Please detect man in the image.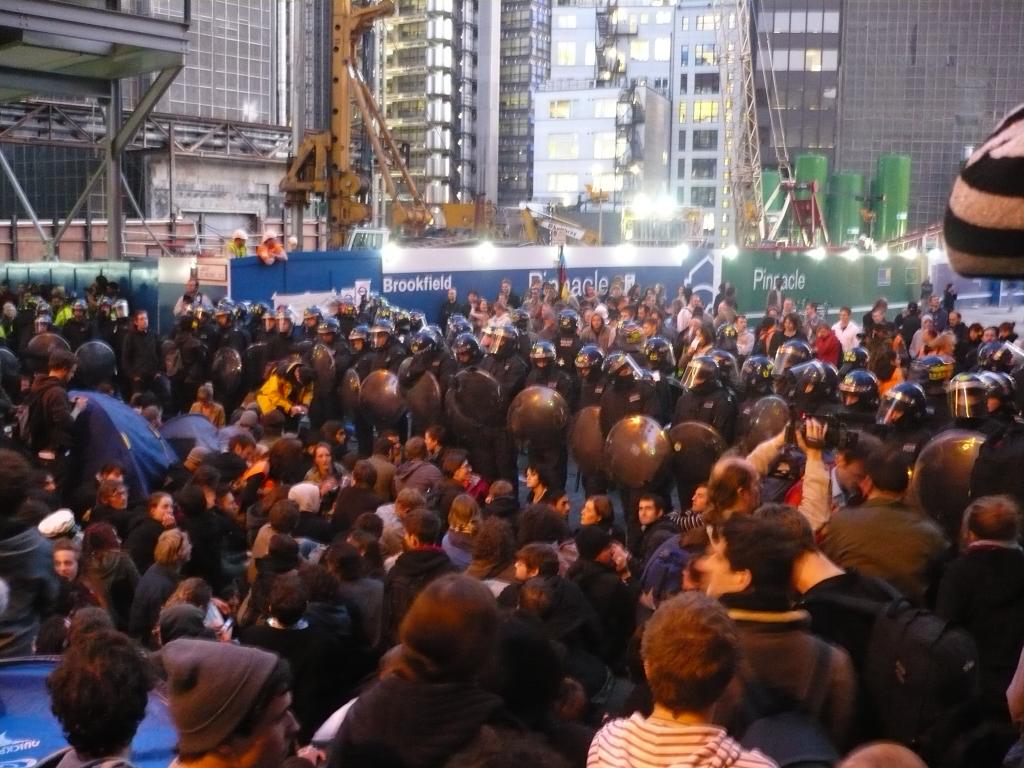
Rect(47, 632, 145, 767).
